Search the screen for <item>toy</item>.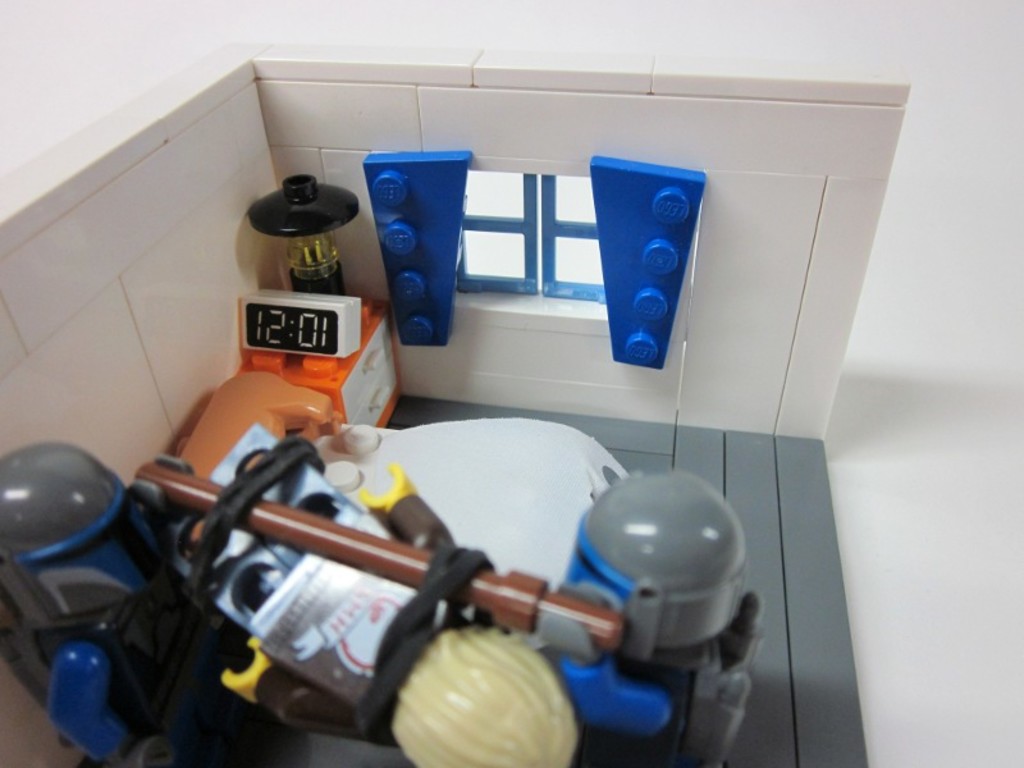
Found at [x1=175, y1=465, x2=588, y2=765].
